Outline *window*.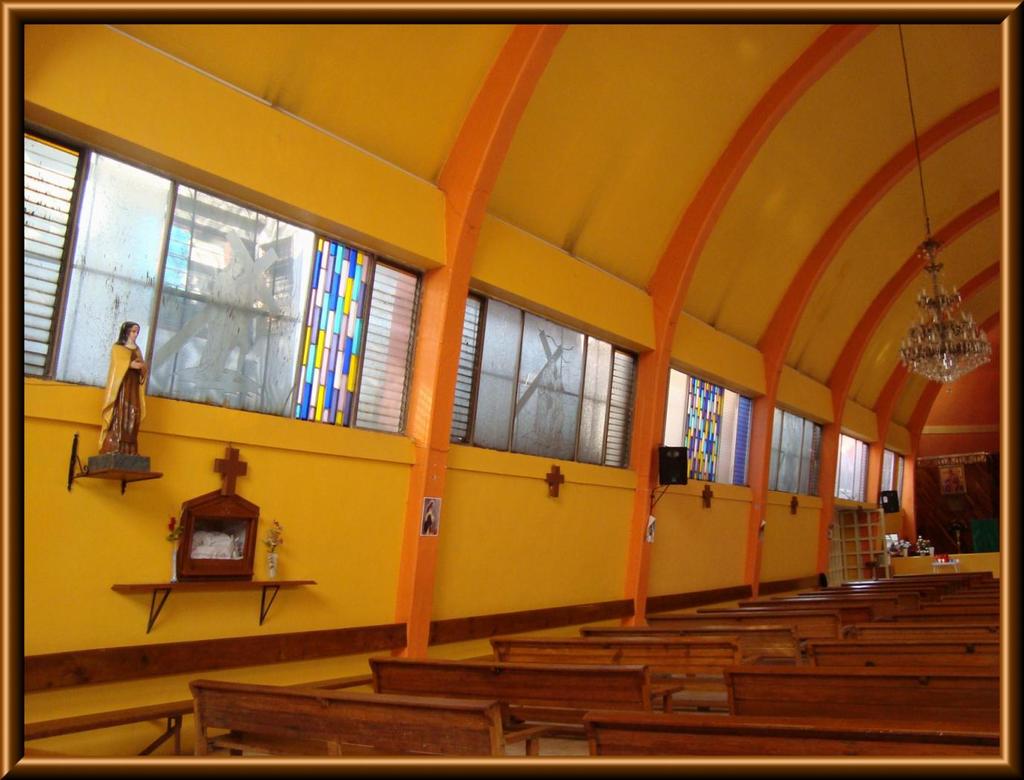
Outline: locate(23, 125, 425, 432).
